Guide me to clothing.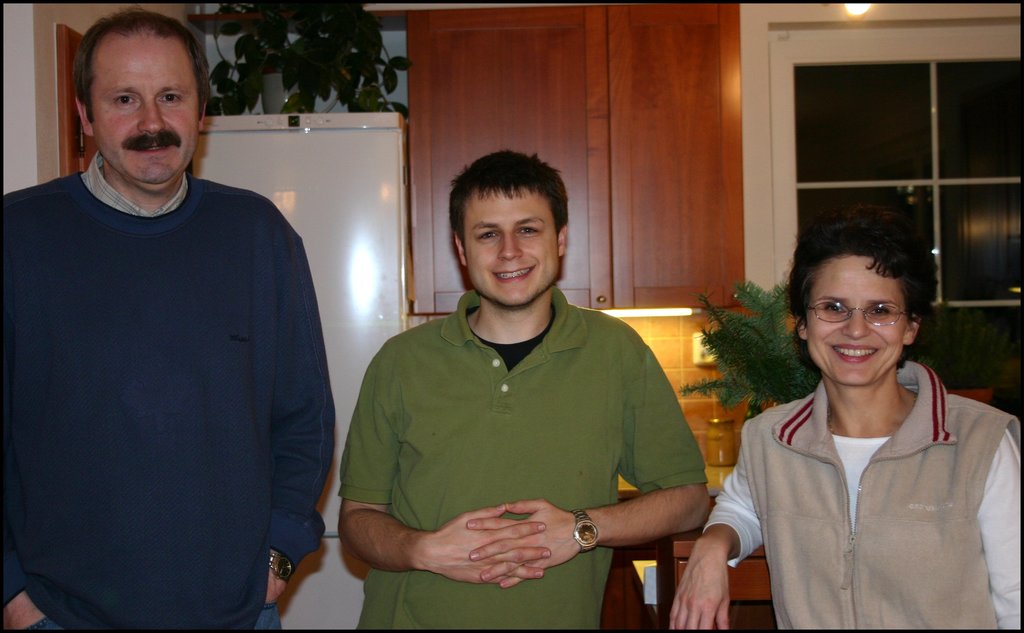
Guidance: pyautogui.locateOnScreen(0, 151, 336, 632).
